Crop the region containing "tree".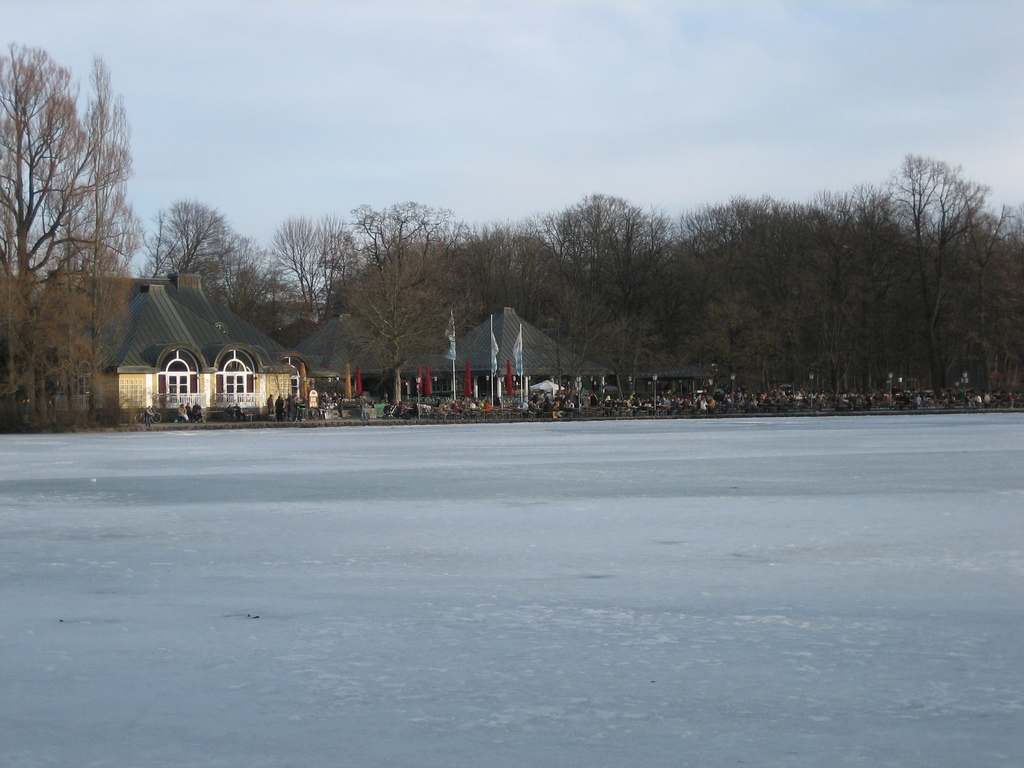
Crop region: [271,207,349,309].
